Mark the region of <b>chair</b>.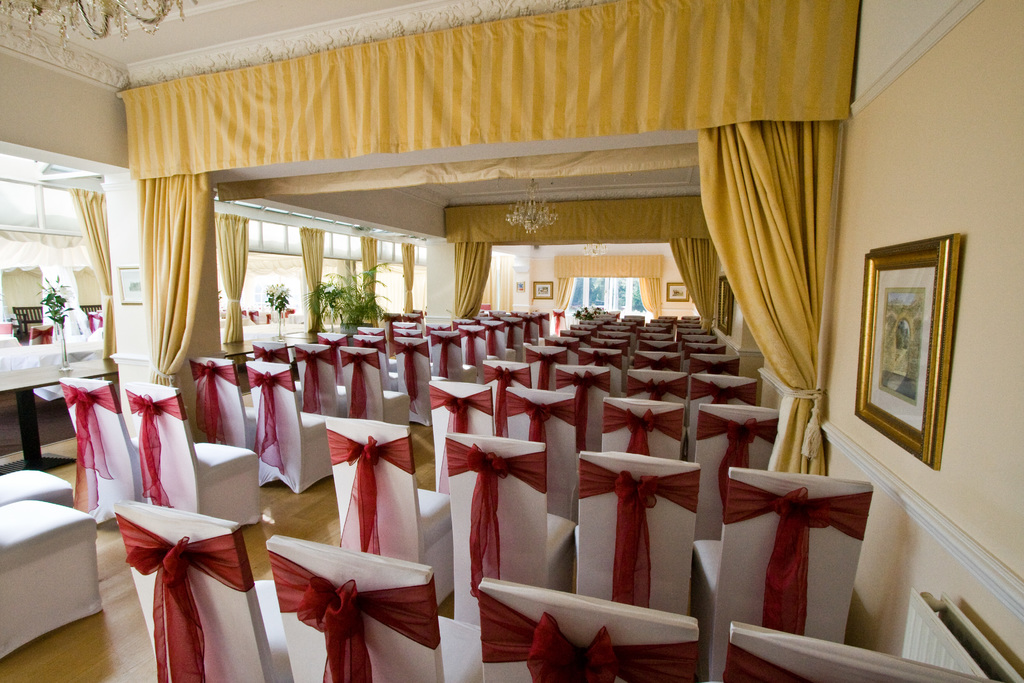
Region: 551, 362, 612, 450.
